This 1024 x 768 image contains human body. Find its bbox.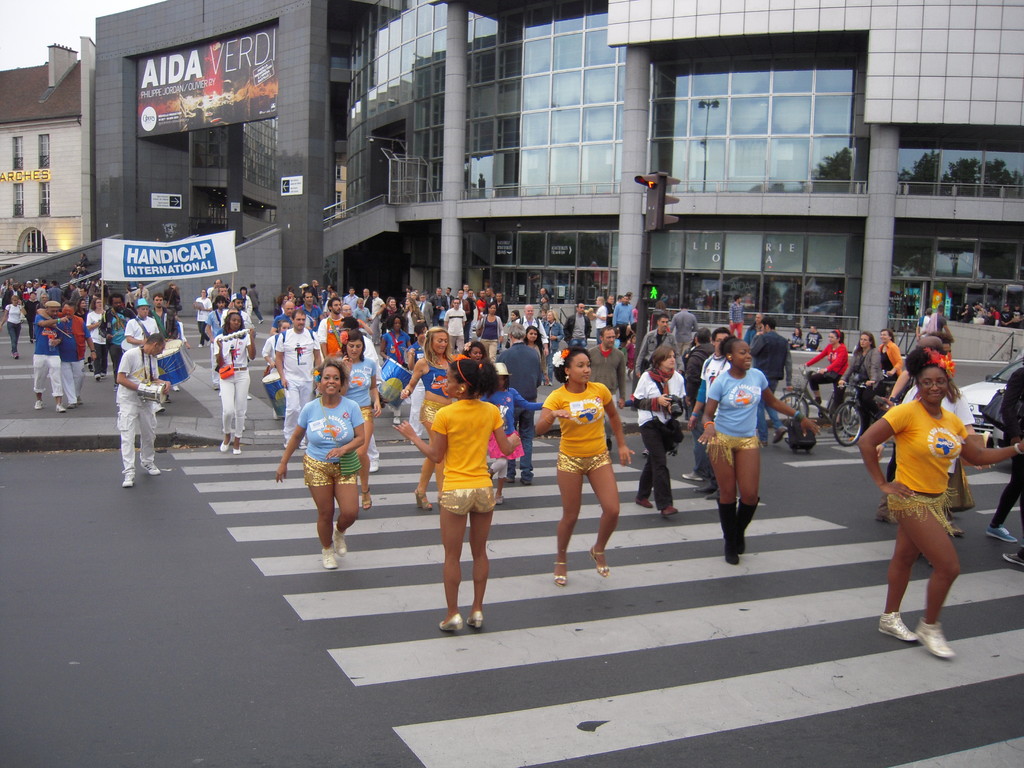
[273,391,369,573].
